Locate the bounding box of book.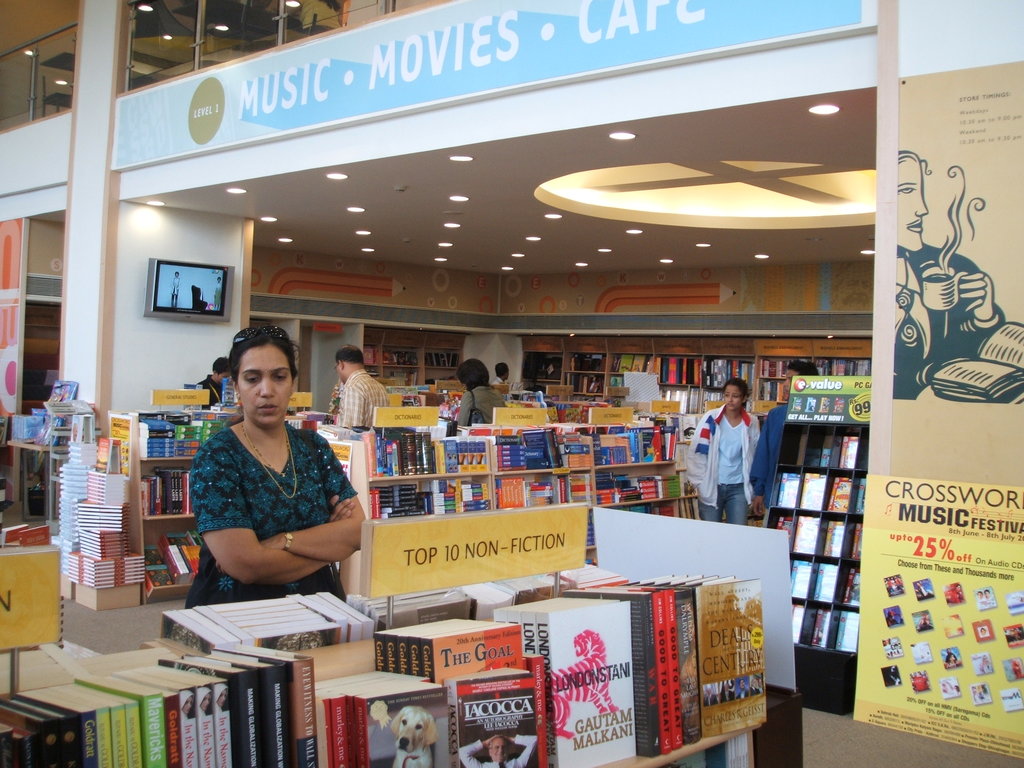
Bounding box: 908 671 932 695.
